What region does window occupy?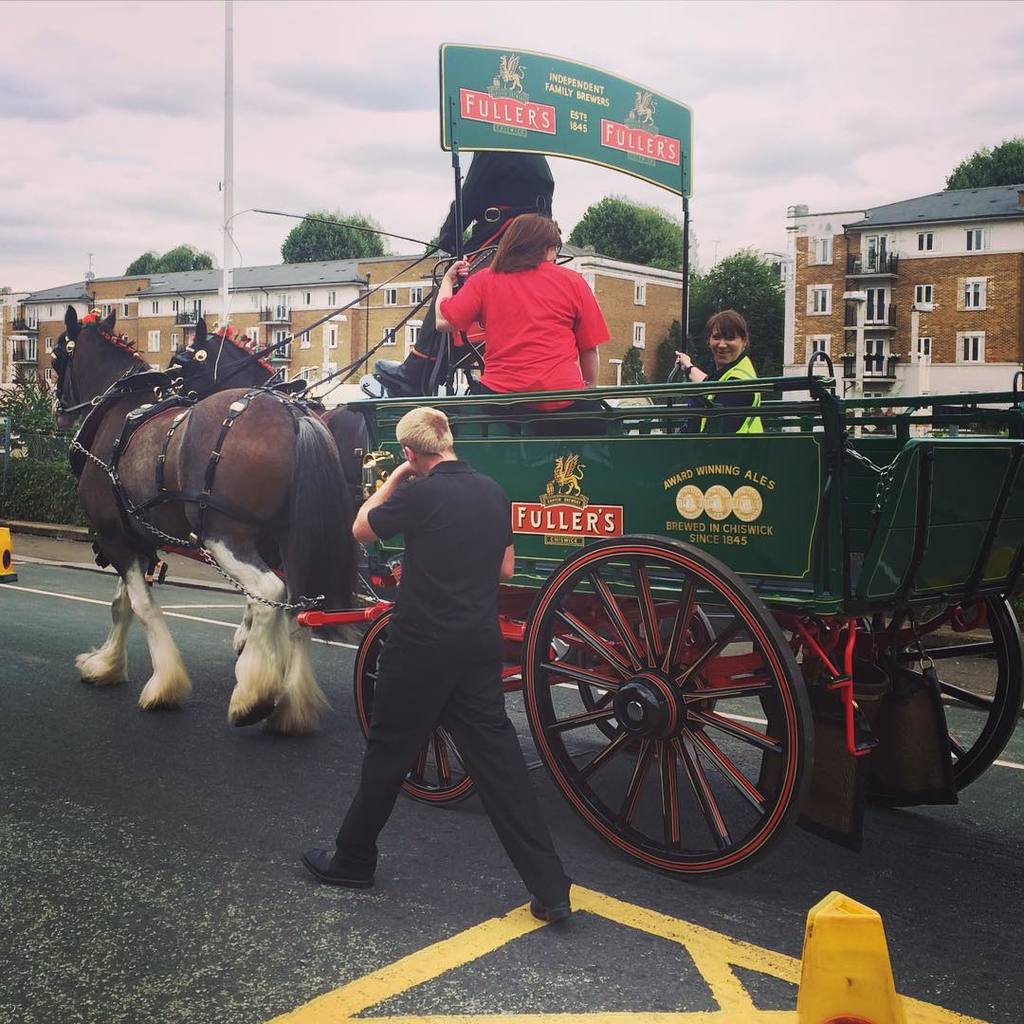
[639, 272, 646, 313].
